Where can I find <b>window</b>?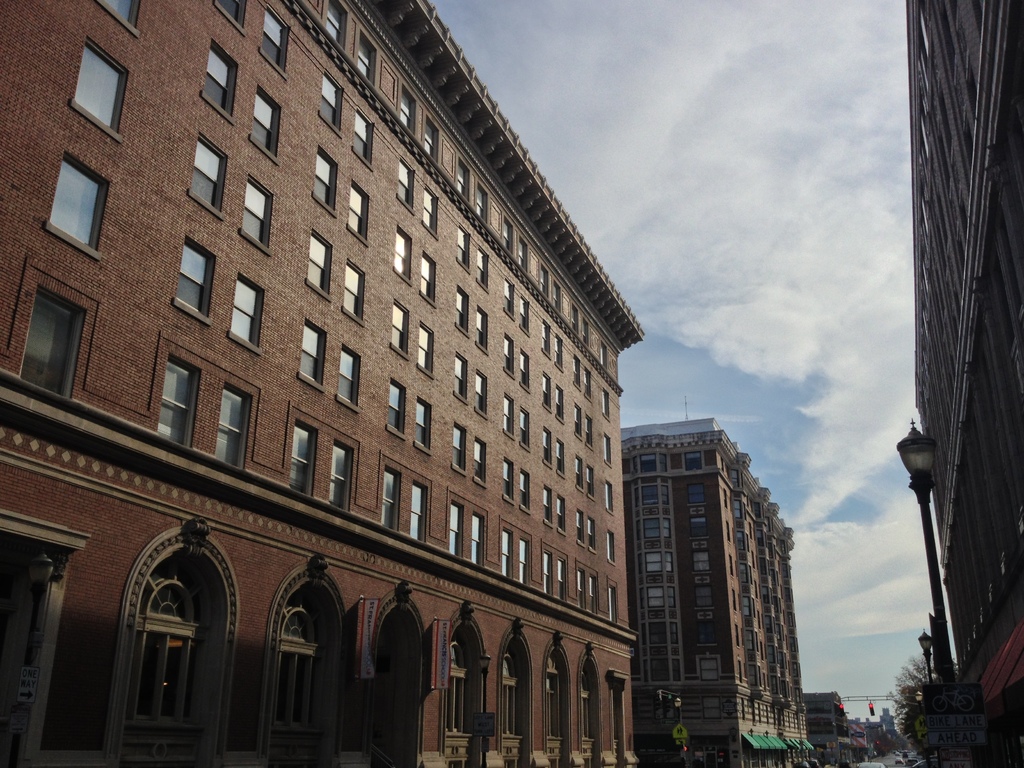
You can find it at {"x1": 755, "y1": 631, "x2": 763, "y2": 657}.
